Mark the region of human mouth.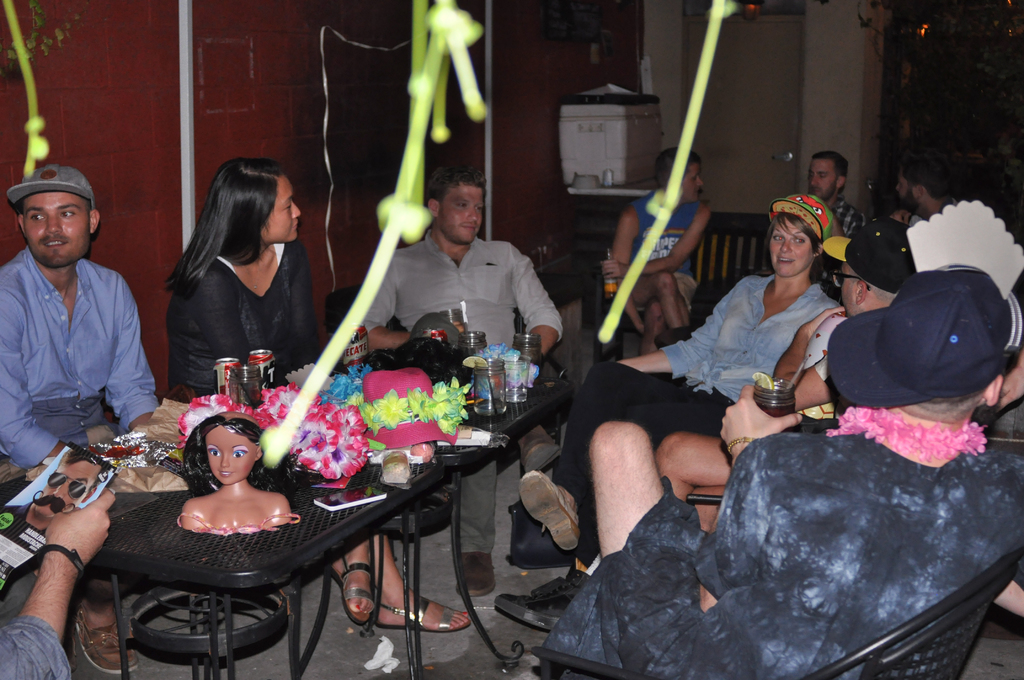
Region: bbox=(219, 468, 234, 477).
